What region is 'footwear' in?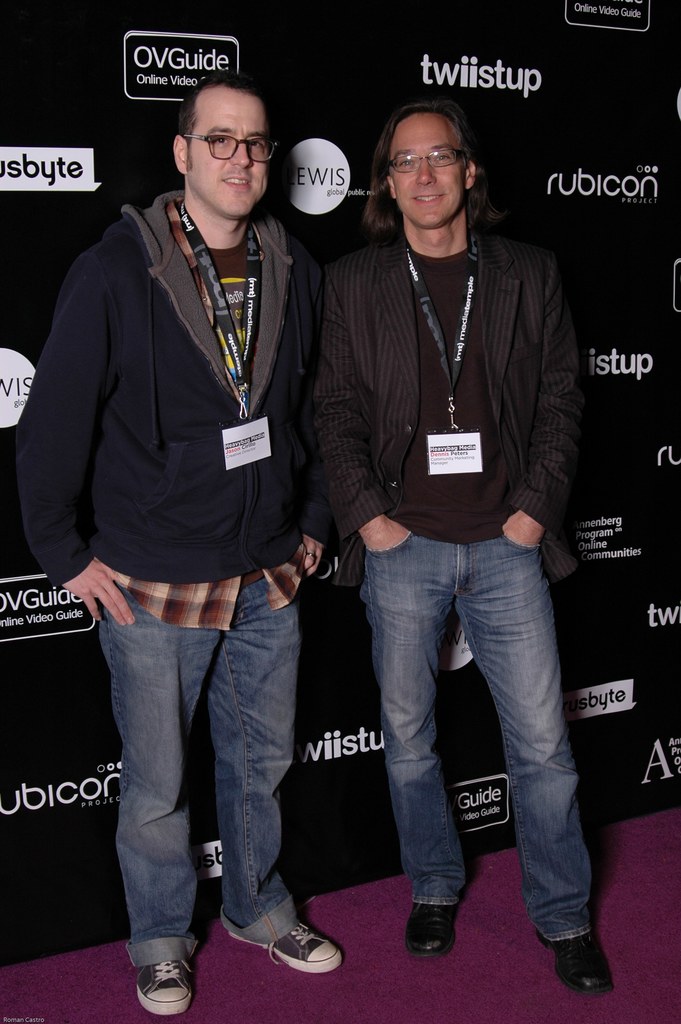
pyautogui.locateOnScreen(553, 927, 625, 1002).
